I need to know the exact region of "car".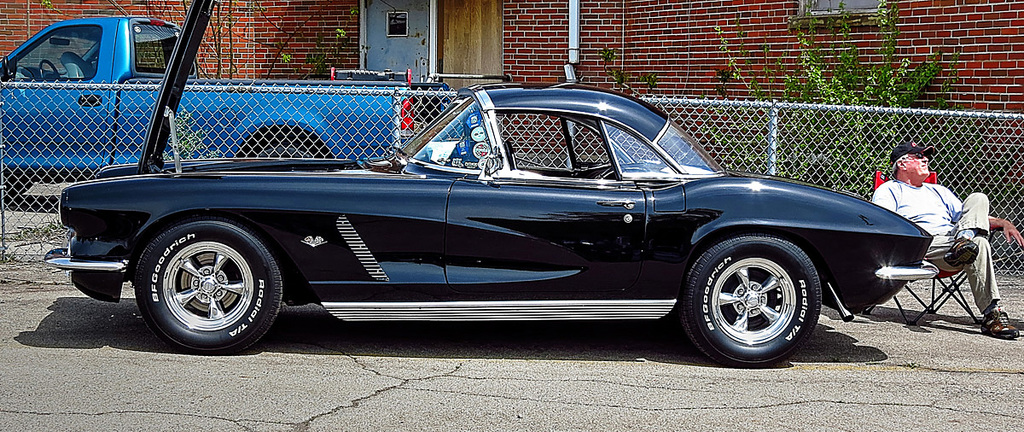
Region: detection(41, 79, 940, 371).
